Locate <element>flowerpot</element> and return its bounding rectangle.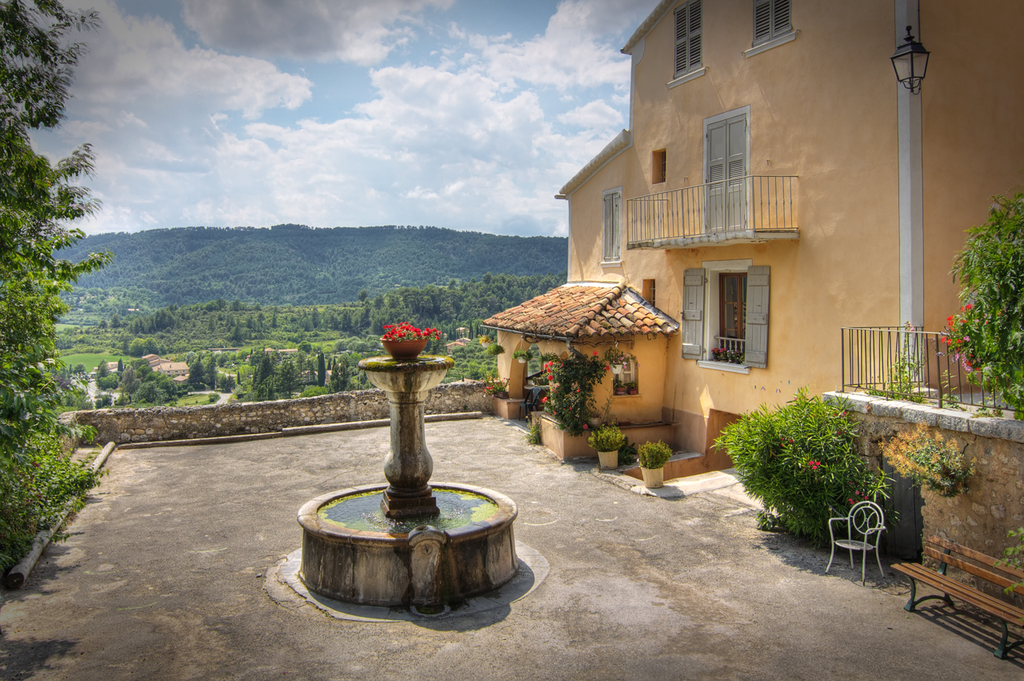
<box>332,347,495,588</box>.
